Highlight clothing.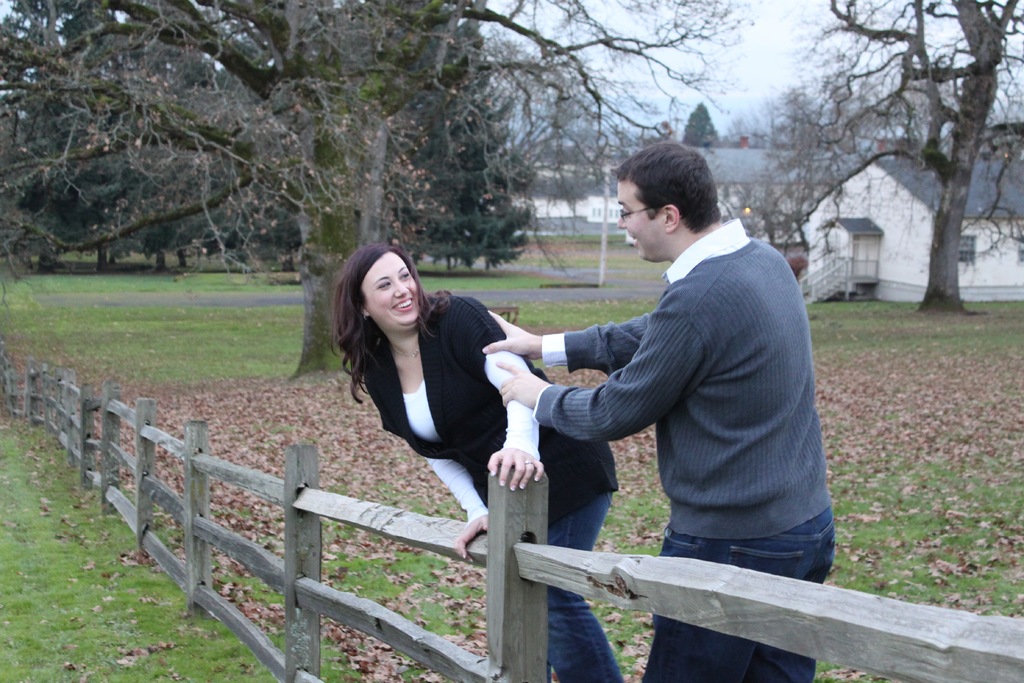
Highlighted region: [x1=541, y1=423, x2=621, y2=682].
